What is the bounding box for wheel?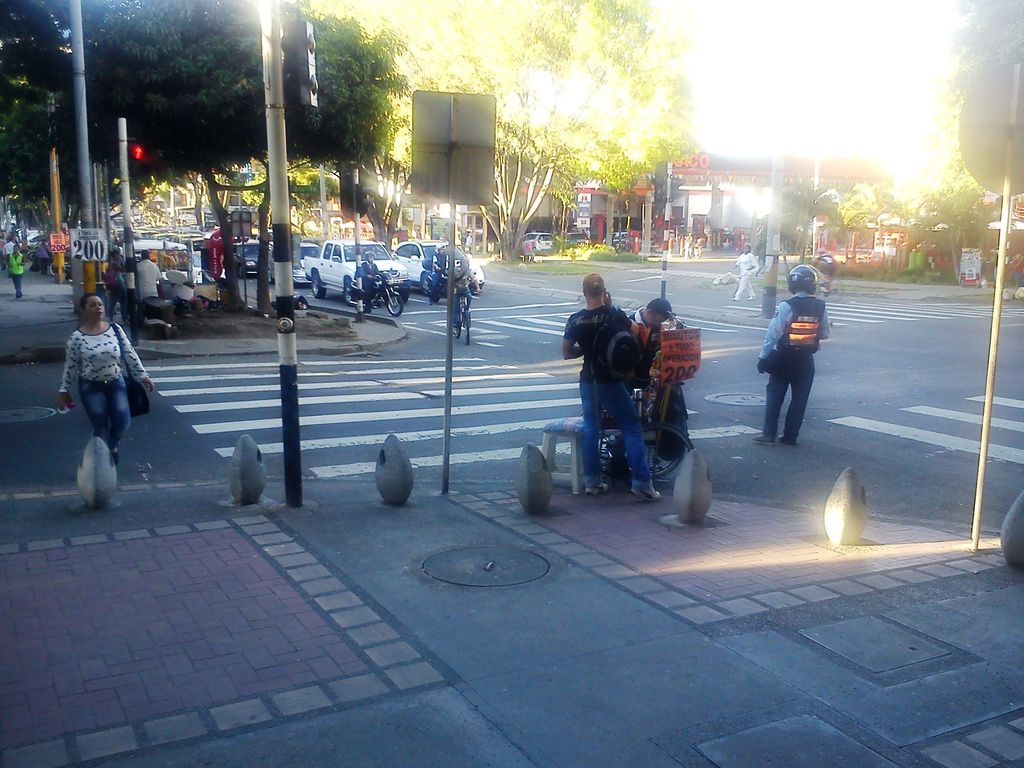
{"left": 387, "top": 295, "right": 403, "bottom": 315}.
